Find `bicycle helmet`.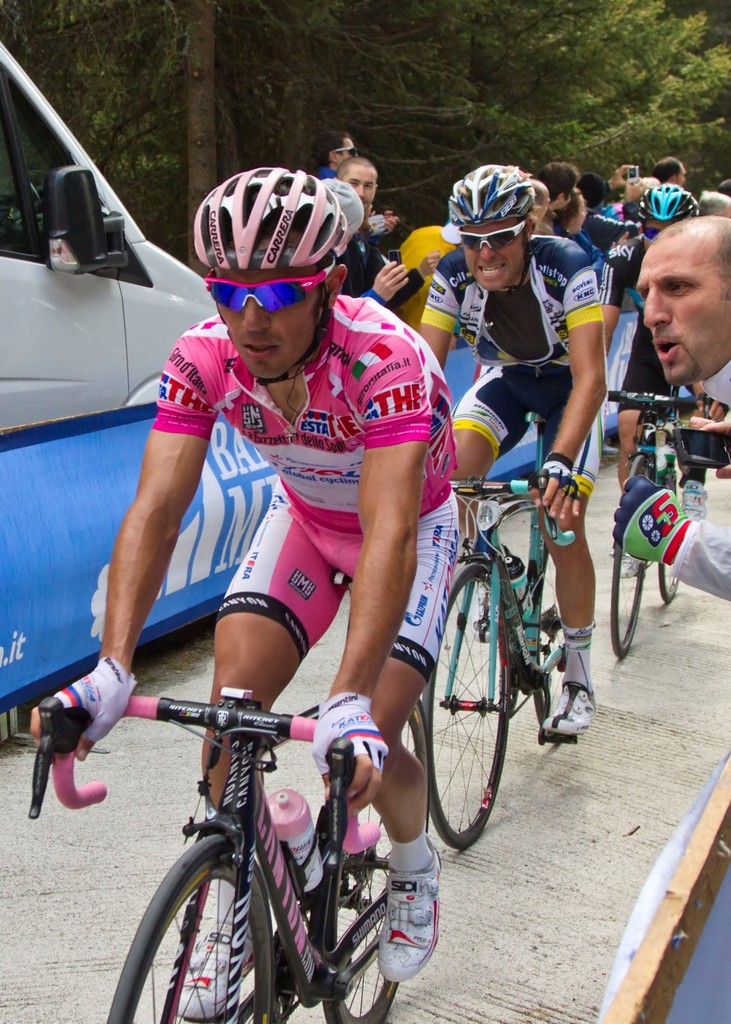
bbox=(445, 159, 542, 228).
